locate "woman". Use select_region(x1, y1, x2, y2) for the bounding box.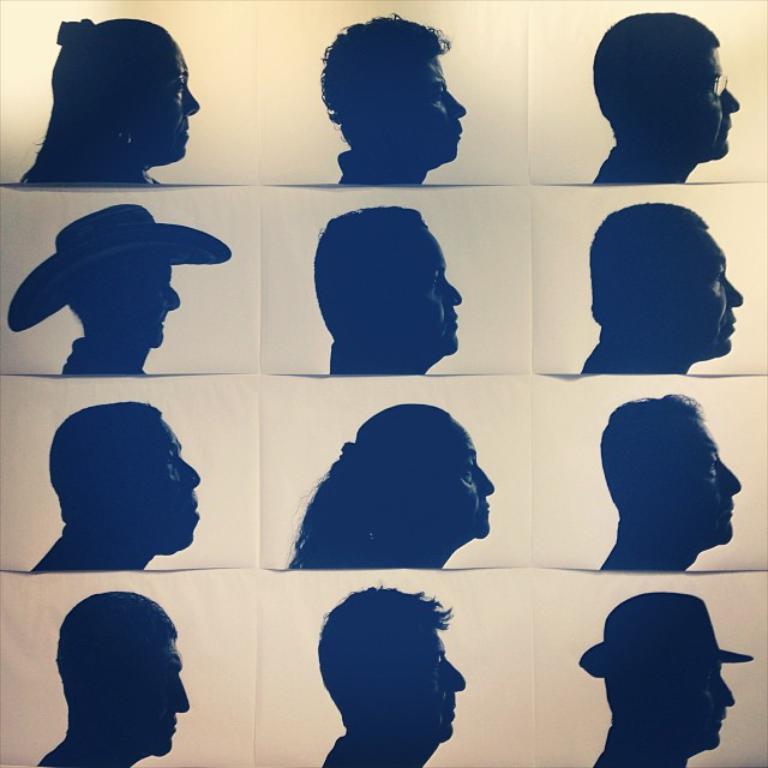
select_region(19, 18, 198, 184).
